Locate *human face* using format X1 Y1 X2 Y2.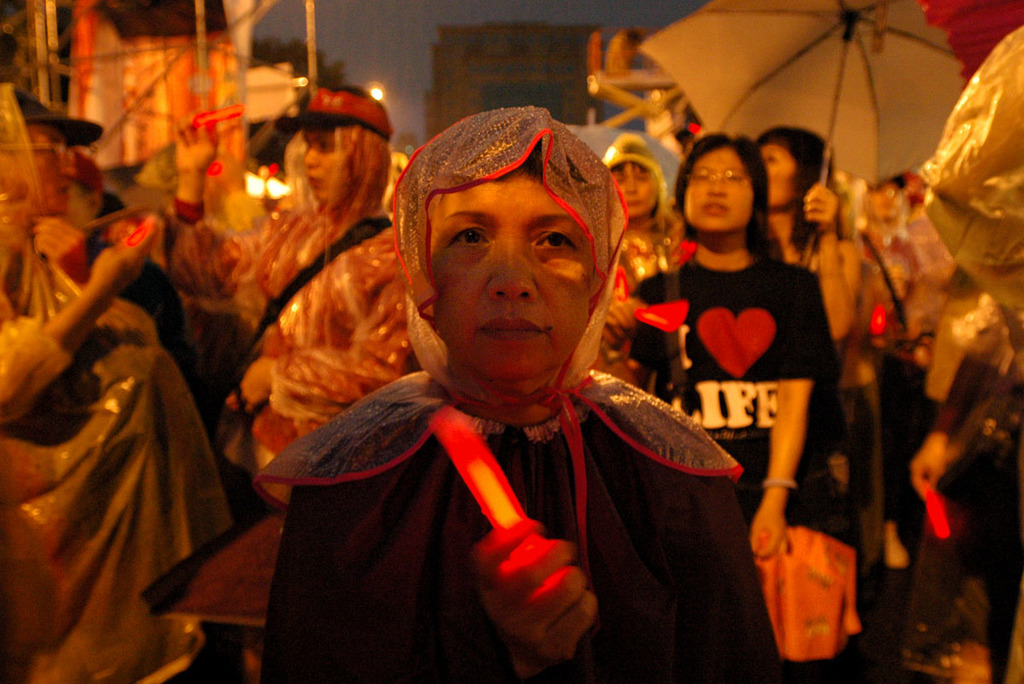
874 182 903 223.
